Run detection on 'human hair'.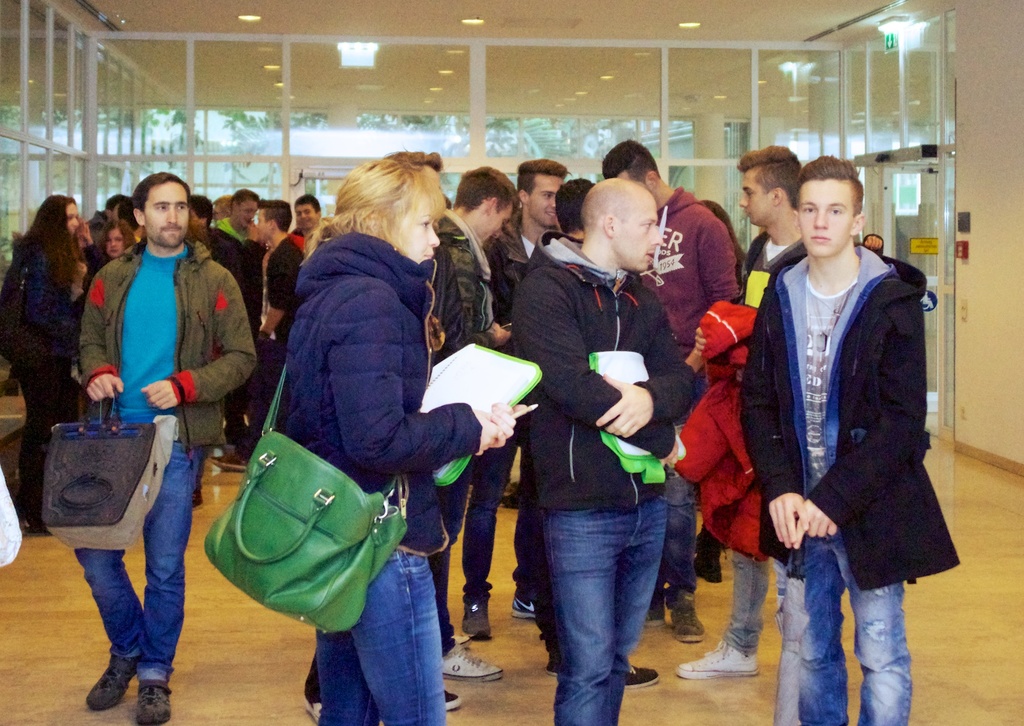
Result: Rect(319, 154, 452, 277).
